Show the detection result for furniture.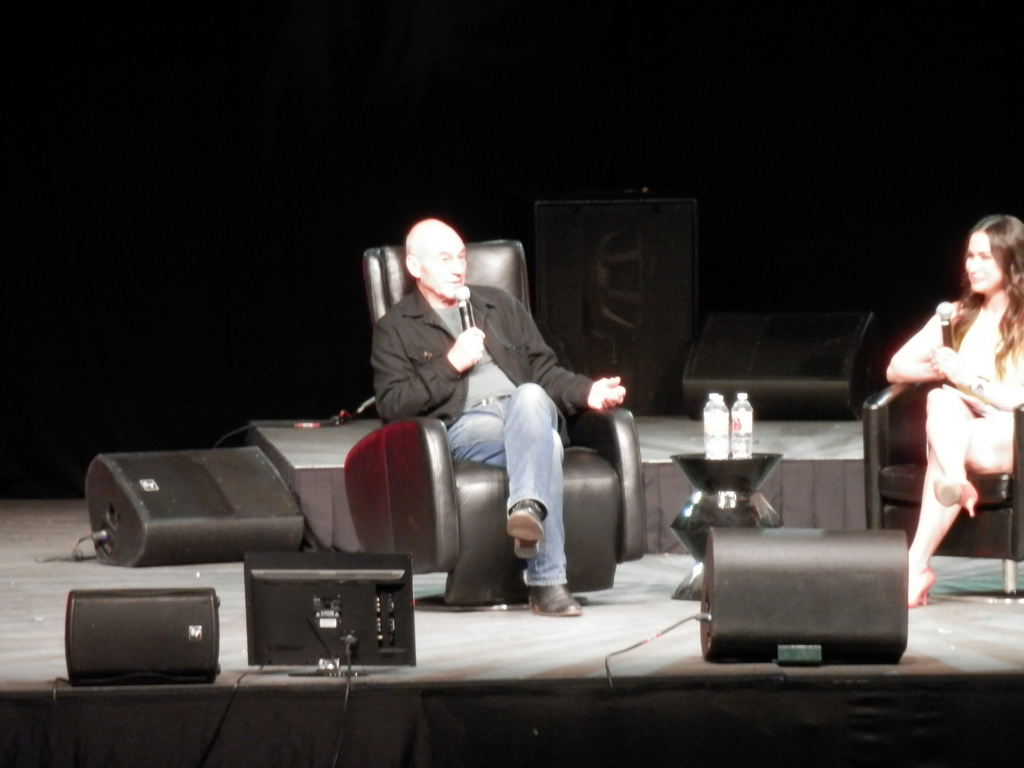
[859,379,1023,596].
